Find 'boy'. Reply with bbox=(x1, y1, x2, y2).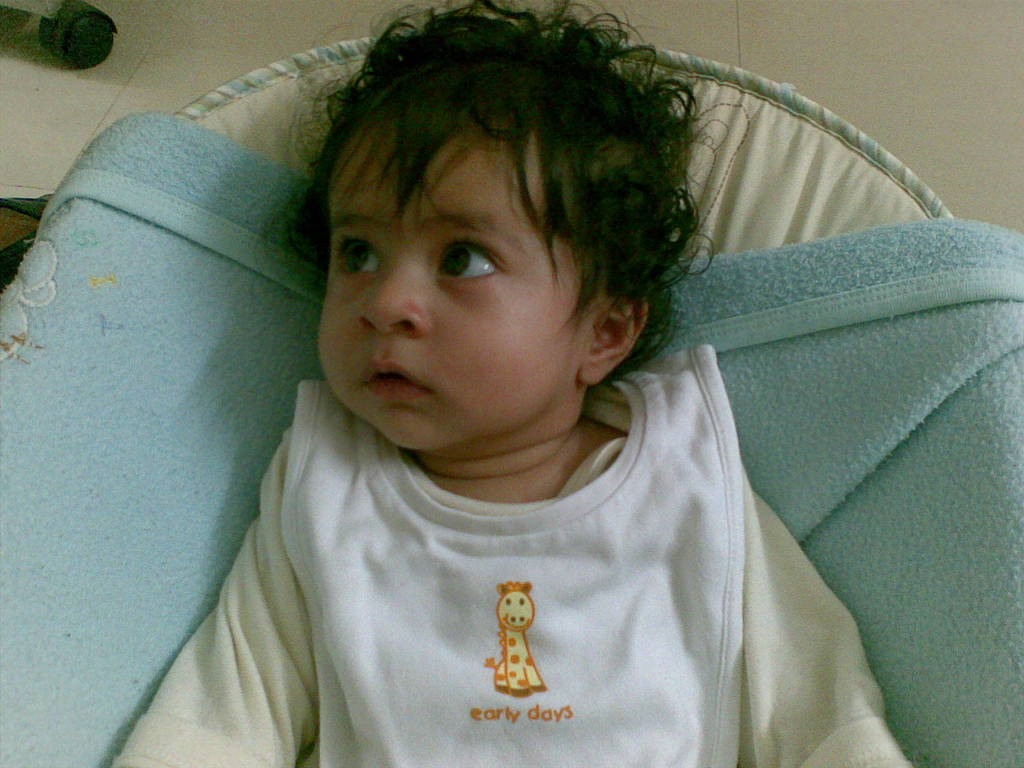
bbox=(111, 0, 913, 767).
